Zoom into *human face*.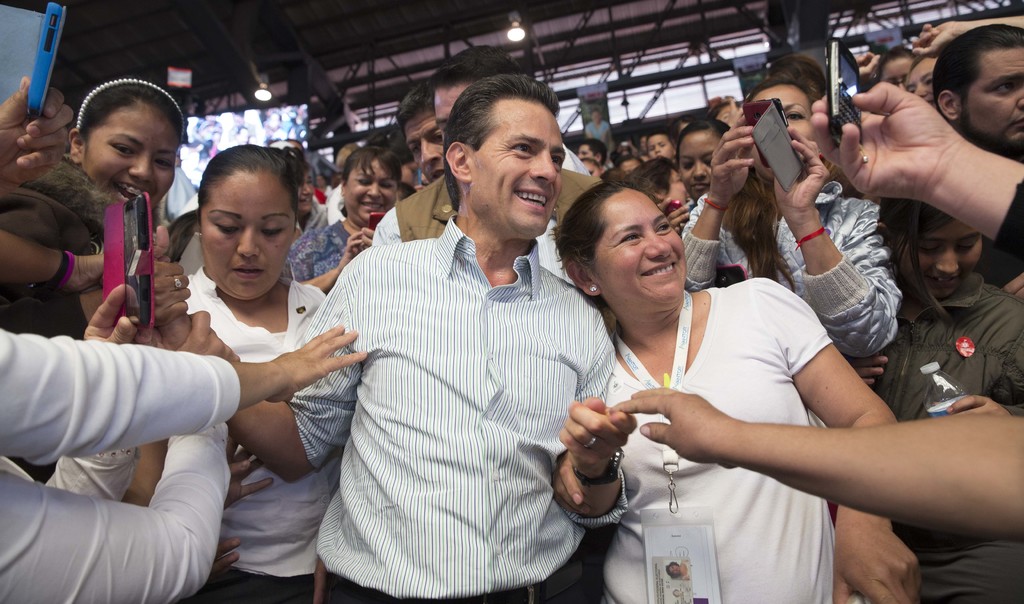
Zoom target: box(964, 46, 1023, 150).
